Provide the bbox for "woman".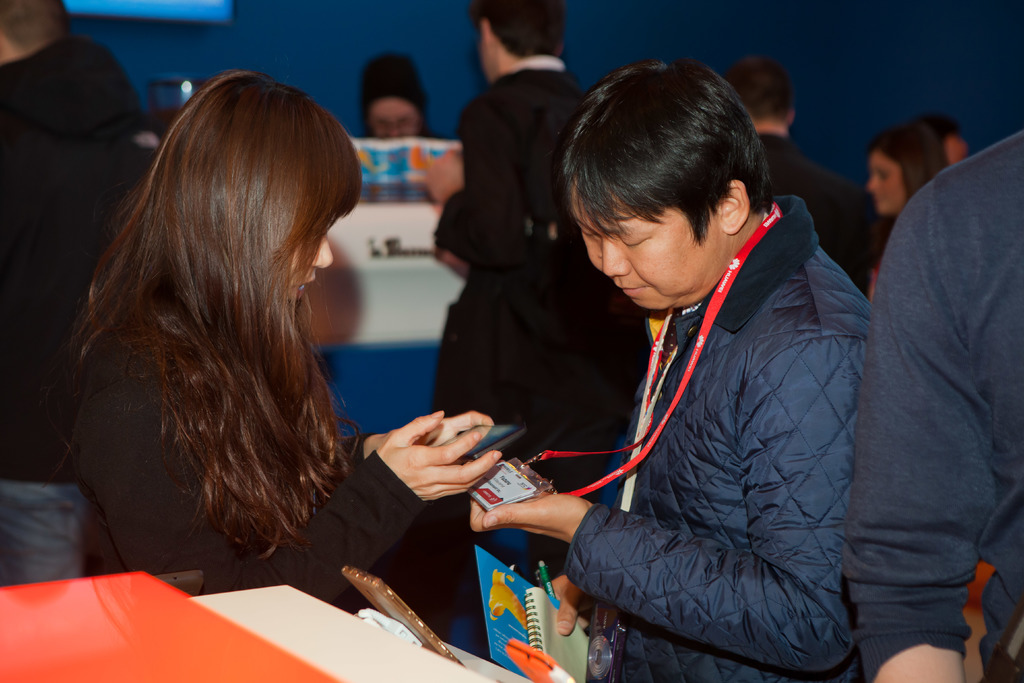
{"x1": 31, "y1": 64, "x2": 468, "y2": 630}.
